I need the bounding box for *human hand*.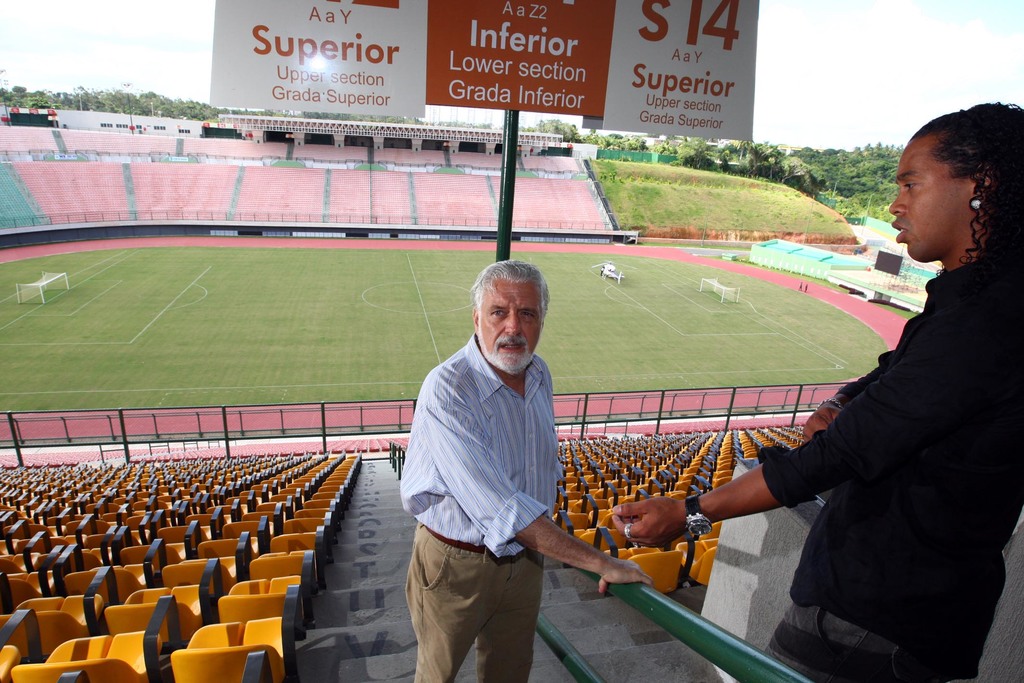
Here it is: <bbox>598, 556, 657, 599</bbox>.
